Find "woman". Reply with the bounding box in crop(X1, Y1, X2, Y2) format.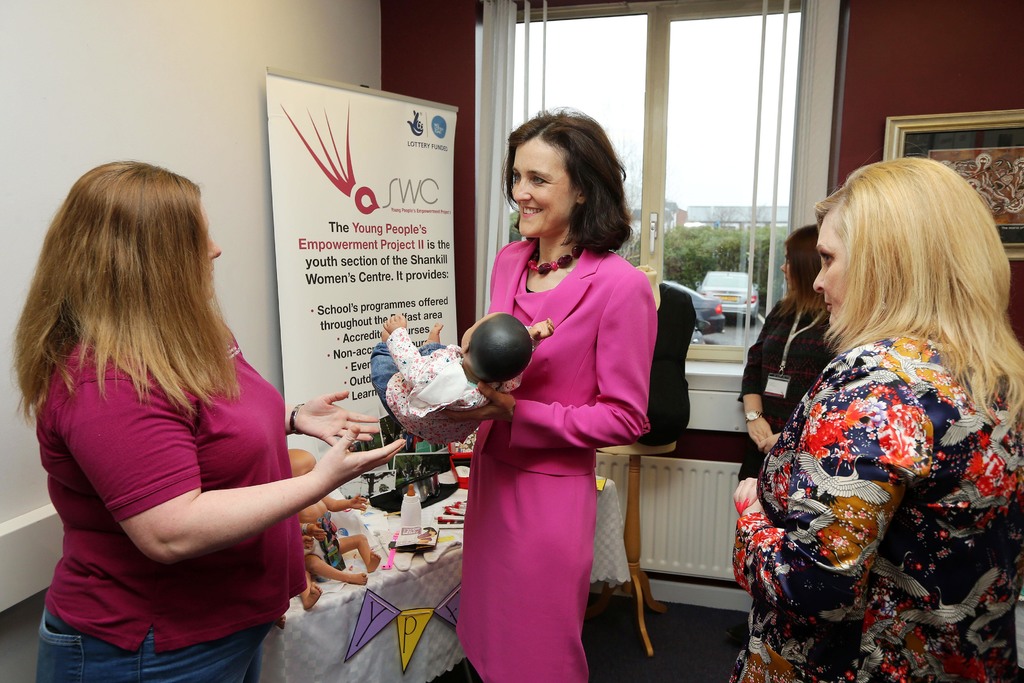
crop(441, 120, 684, 682).
